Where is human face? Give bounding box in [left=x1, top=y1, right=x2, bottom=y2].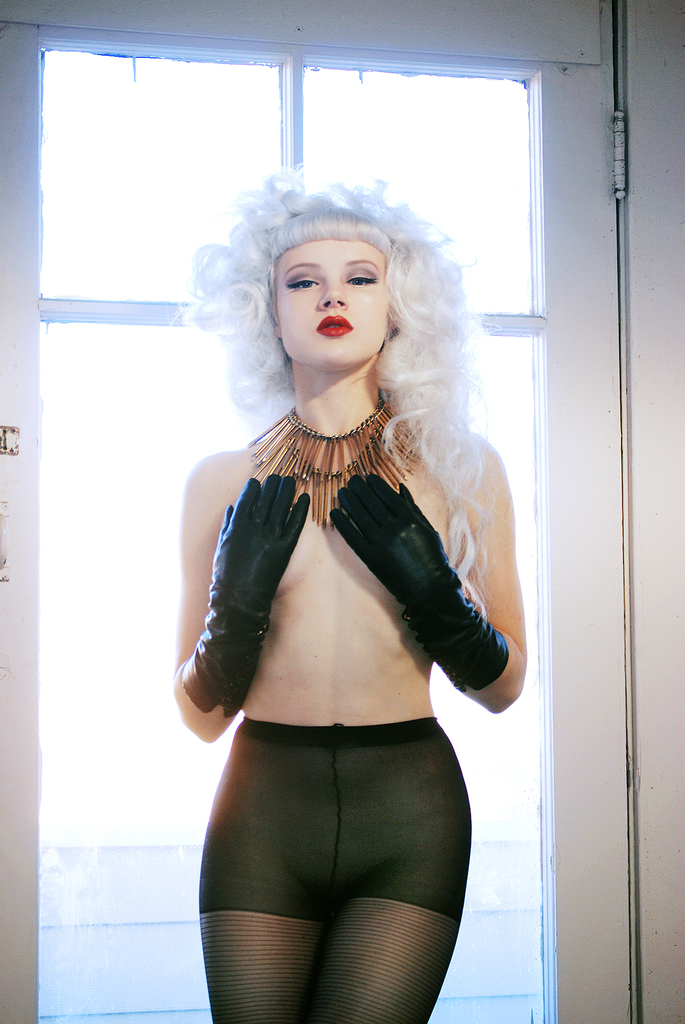
[left=279, top=241, right=392, bottom=360].
